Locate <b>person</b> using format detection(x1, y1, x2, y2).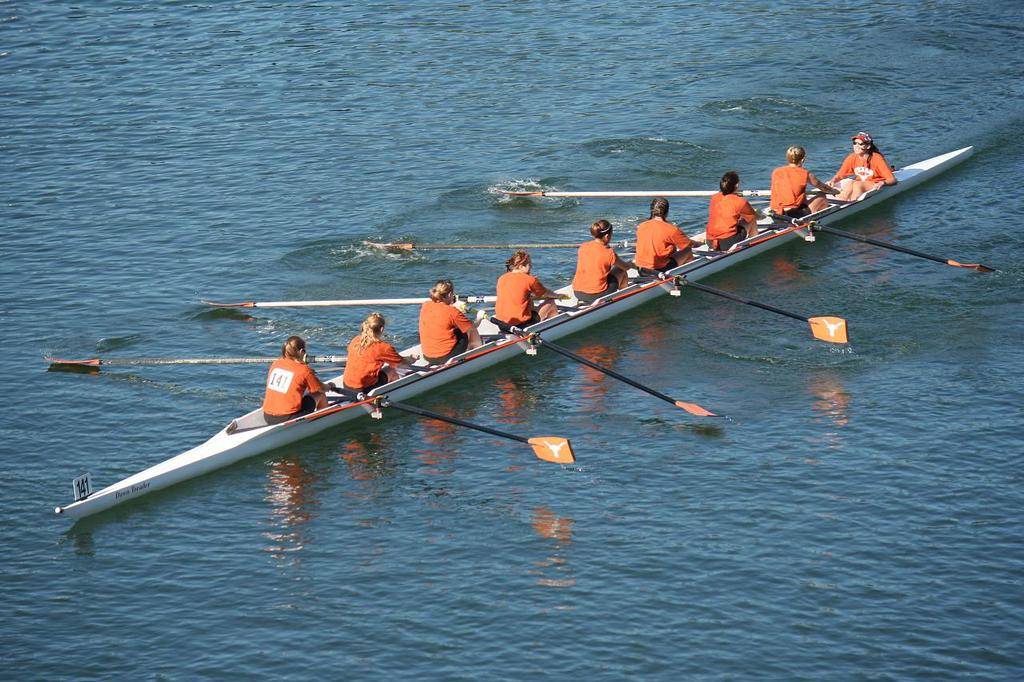
detection(770, 138, 820, 226).
